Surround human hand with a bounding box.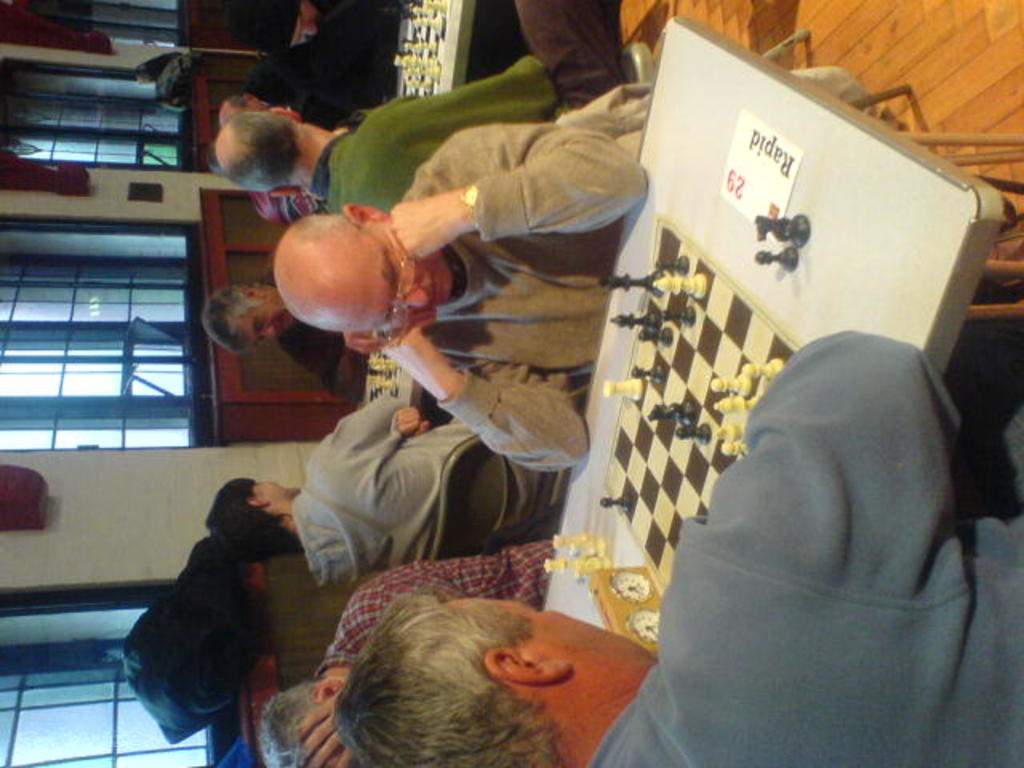
[left=344, top=331, right=394, bottom=357].
